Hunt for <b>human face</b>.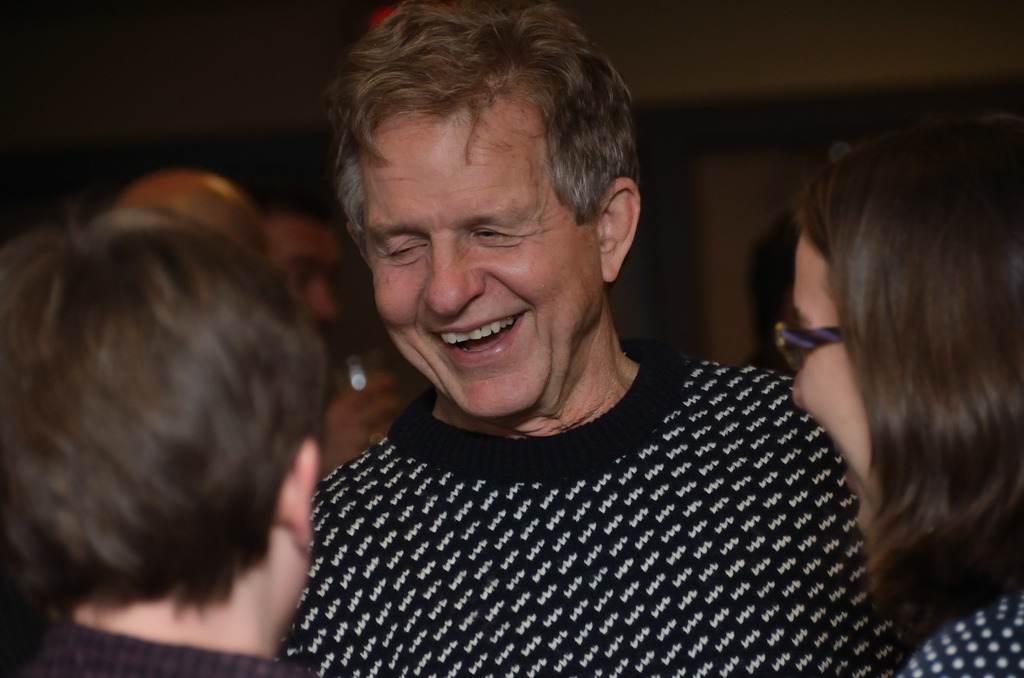
Hunted down at <box>790,230,876,534</box>.
